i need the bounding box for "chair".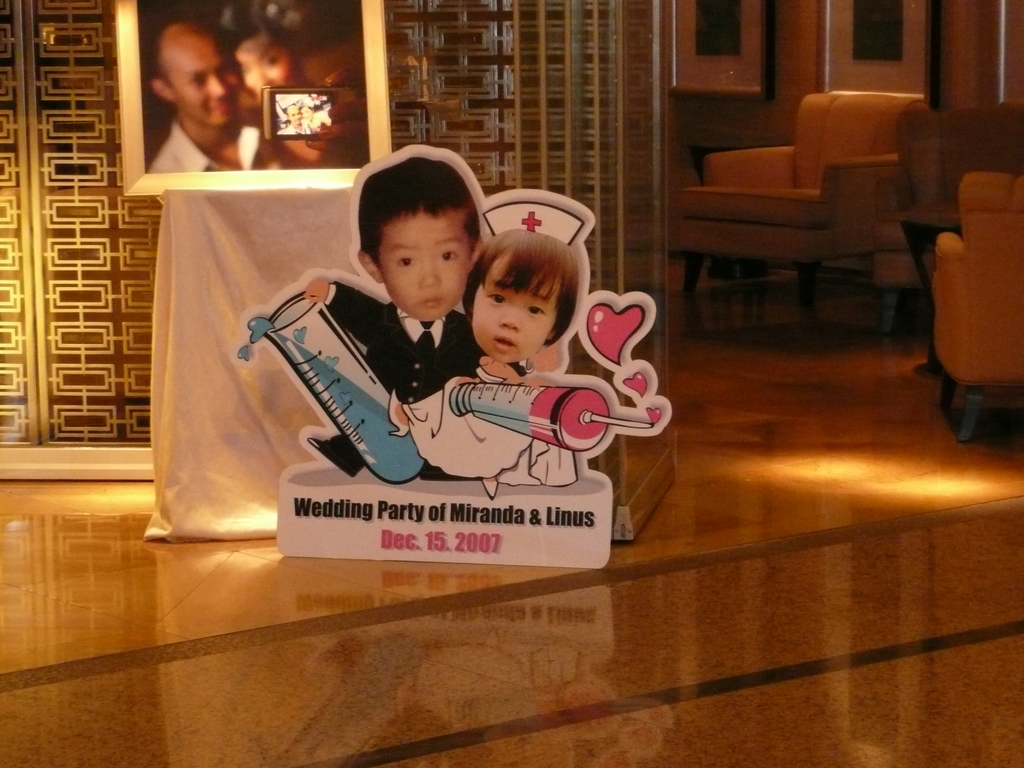
Here it is: select_region(928, 211, 1023, 440).
